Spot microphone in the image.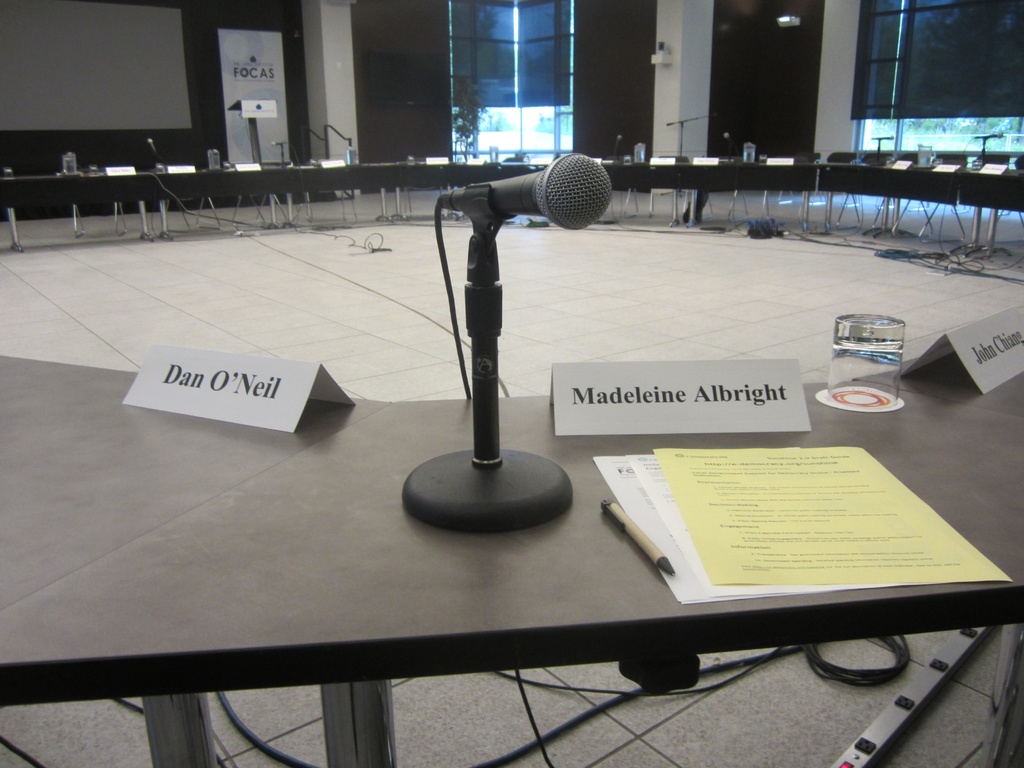
microphone found at [976, 129, 1001, 138].
